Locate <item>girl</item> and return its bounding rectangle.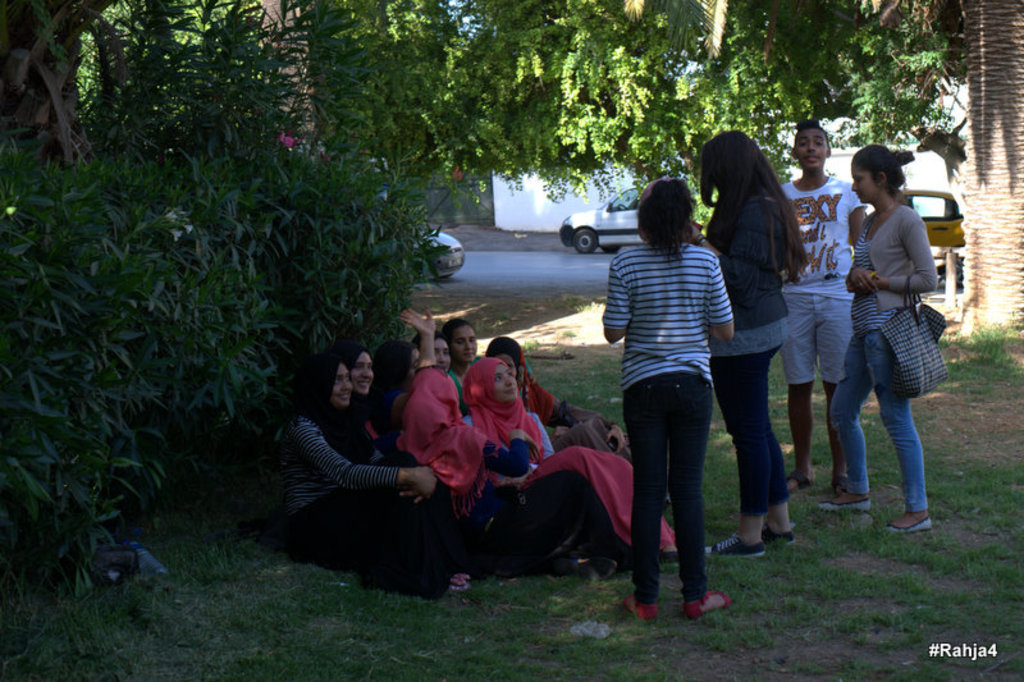
left=814, top=146, right=938, bottom=536.
